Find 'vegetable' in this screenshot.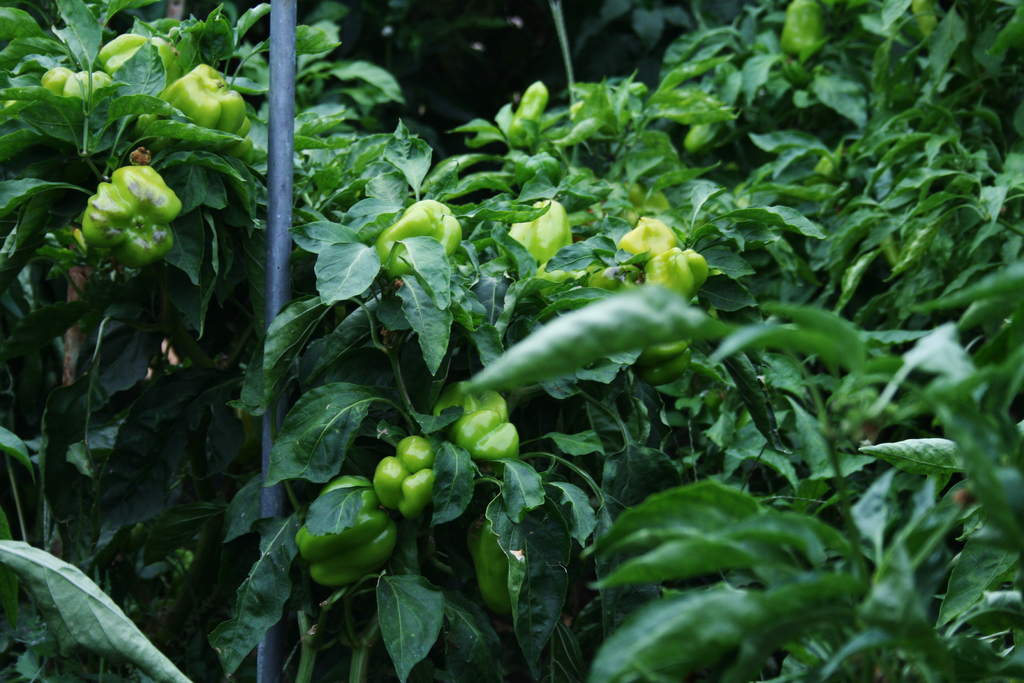
The bounding box for 'vegetable' is (445, 391, 520, 470).
